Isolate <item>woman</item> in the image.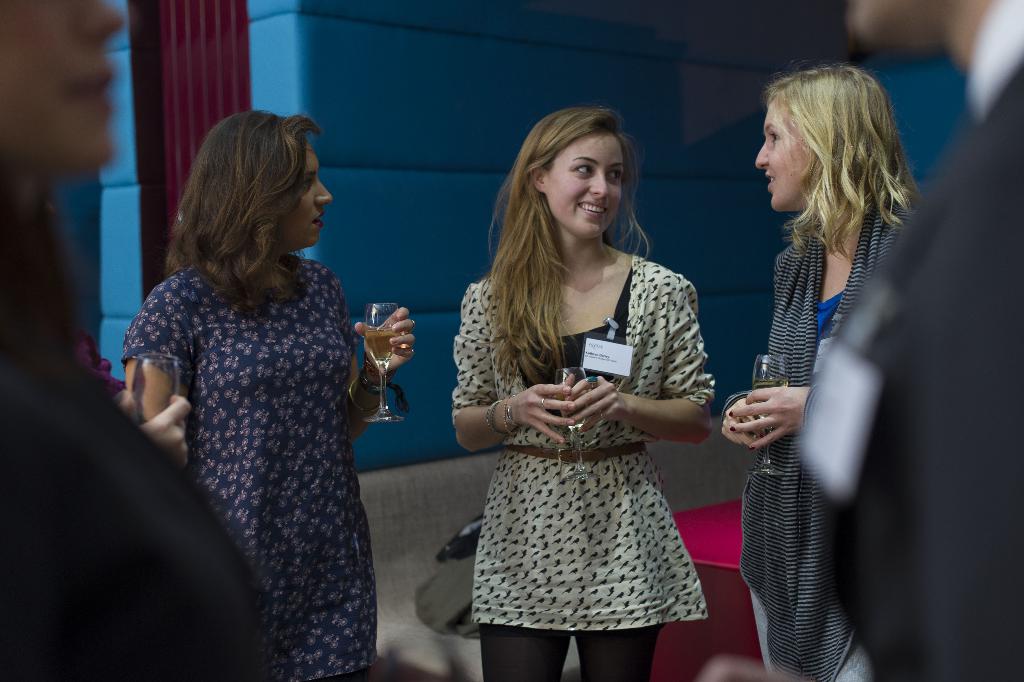
Isolated region: l=120, t=106, r=413, b=681.
